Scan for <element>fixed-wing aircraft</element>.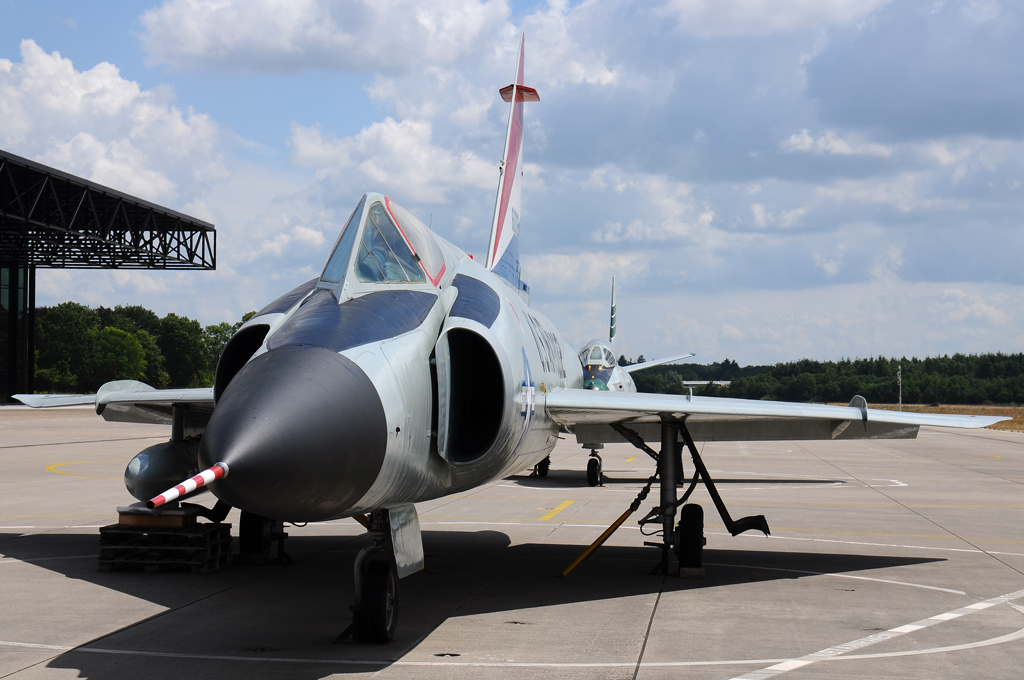
Scan result: l=9, t=26, r=1014, b=653.
